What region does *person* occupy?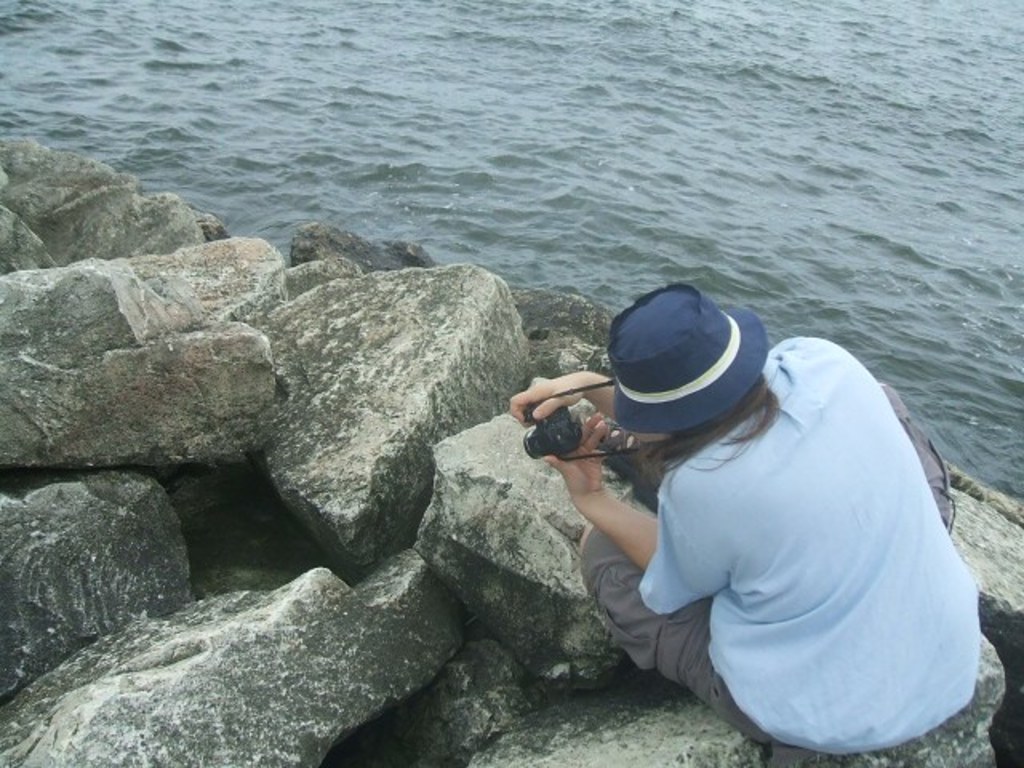
<box>501,267,981,766</box>.
